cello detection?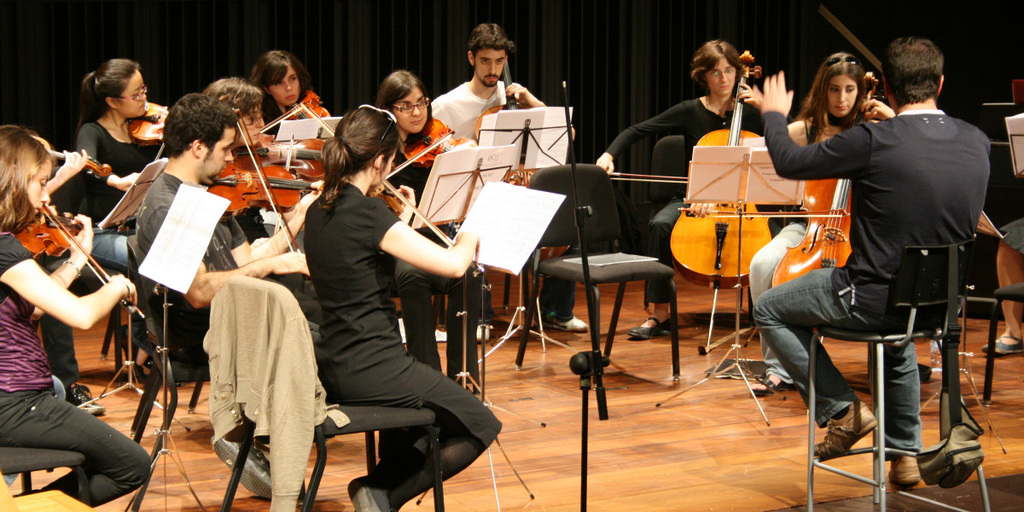
15/201/154/329
